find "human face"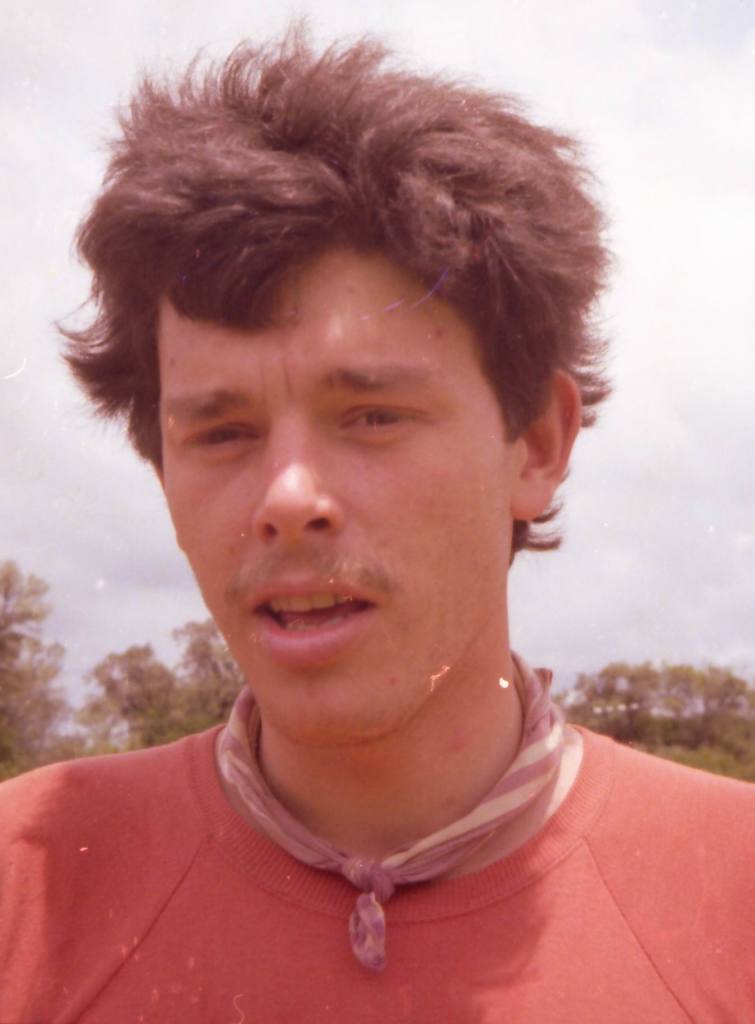
<region>158, 248, 507, 741</region>
